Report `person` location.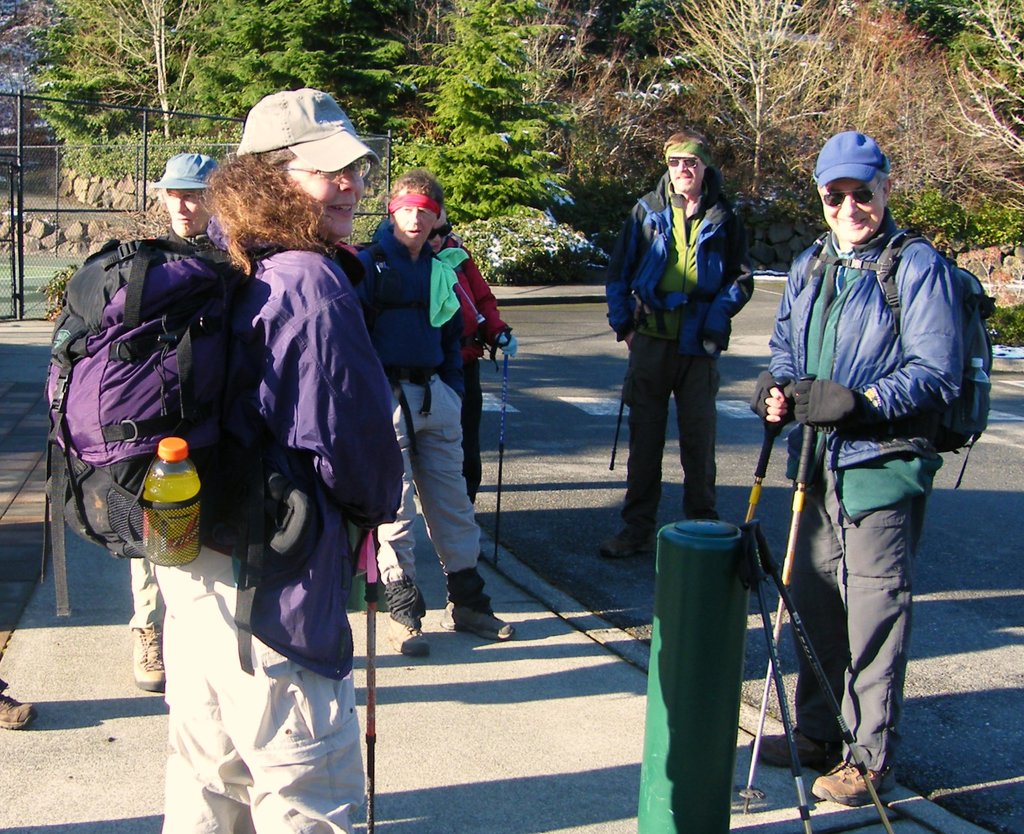
Report: 145 84 401 833.
